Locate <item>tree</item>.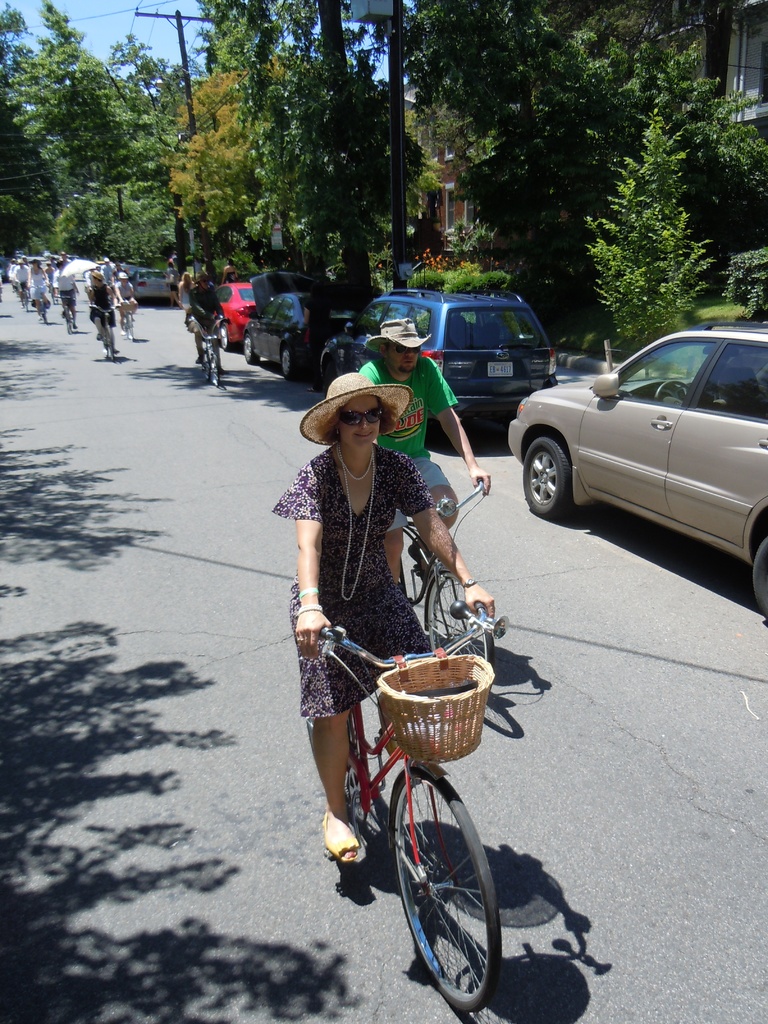
Bounding box: l=0, t=0, r=156, b=204.
